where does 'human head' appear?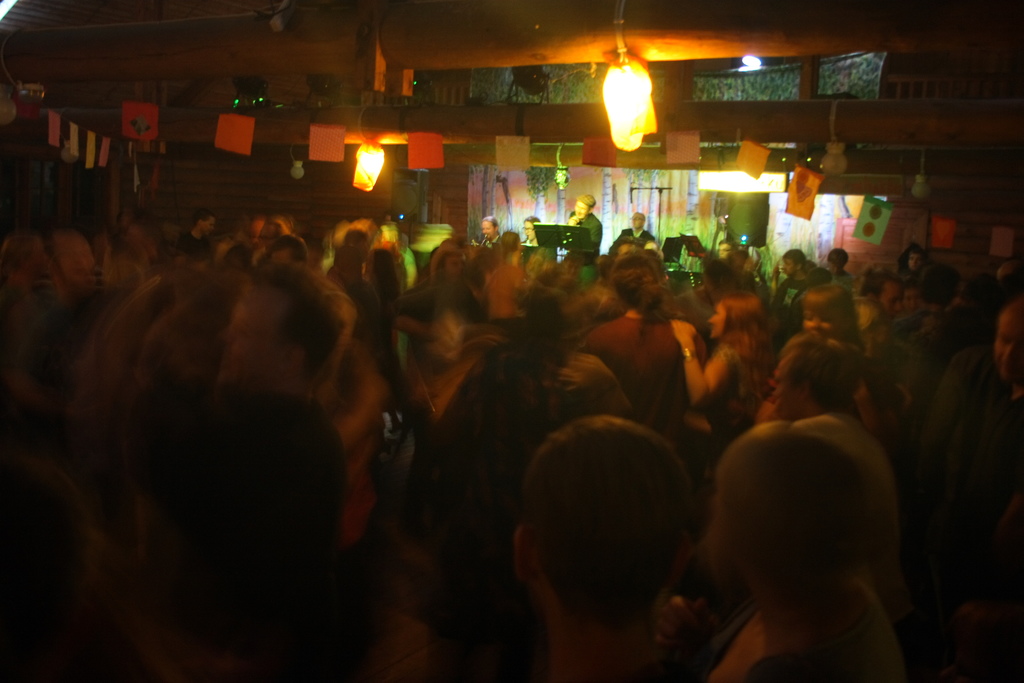
Appears at left=798, top=284, right=861, bottom=344.
